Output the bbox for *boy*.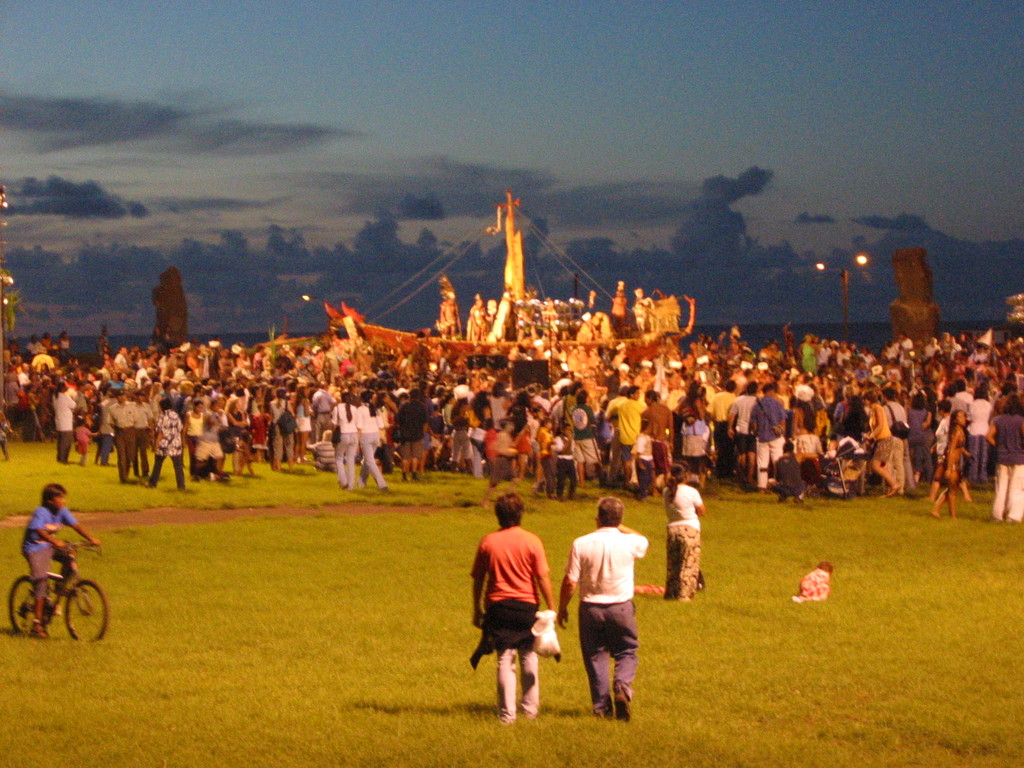
<bbox>751, 383, 788, 492</bbox>.
